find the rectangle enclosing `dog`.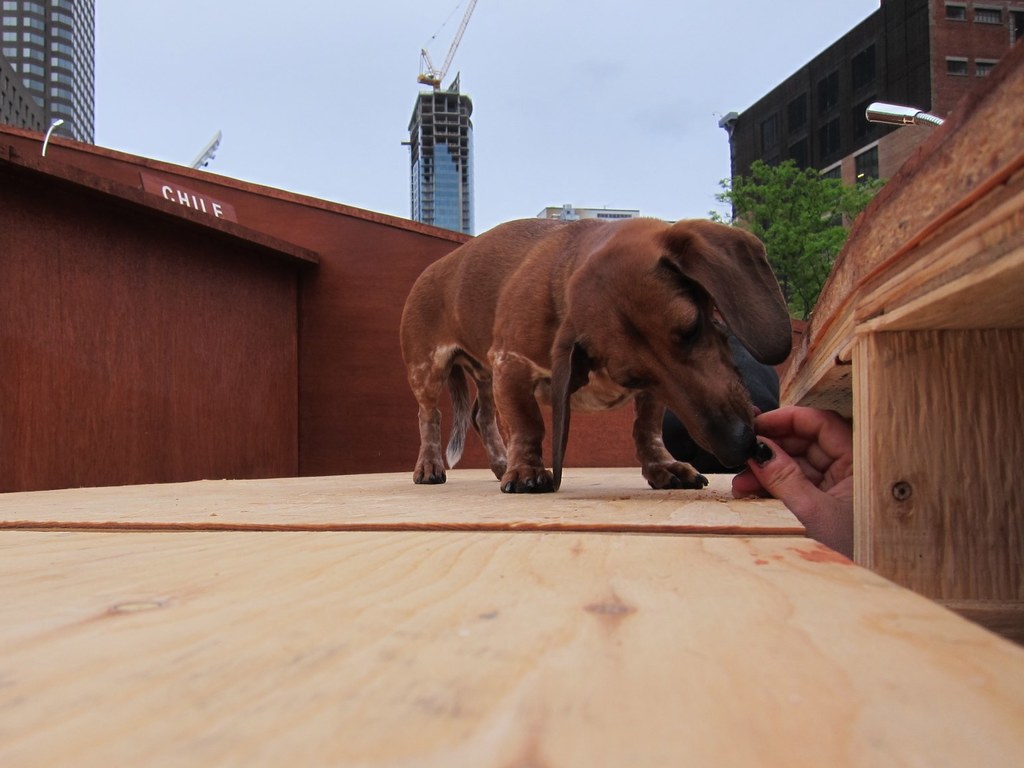
crop(663, 322, 779, 476).
